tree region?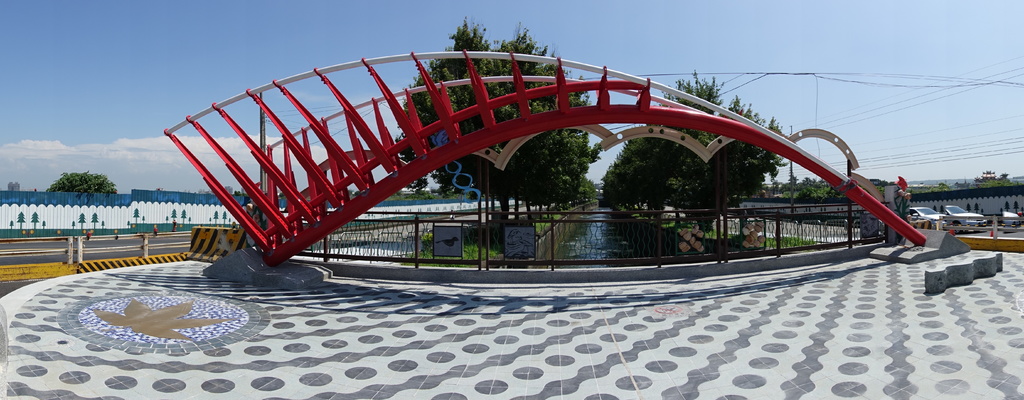
[x1=771, y1=178, x2=826, y2=203]
